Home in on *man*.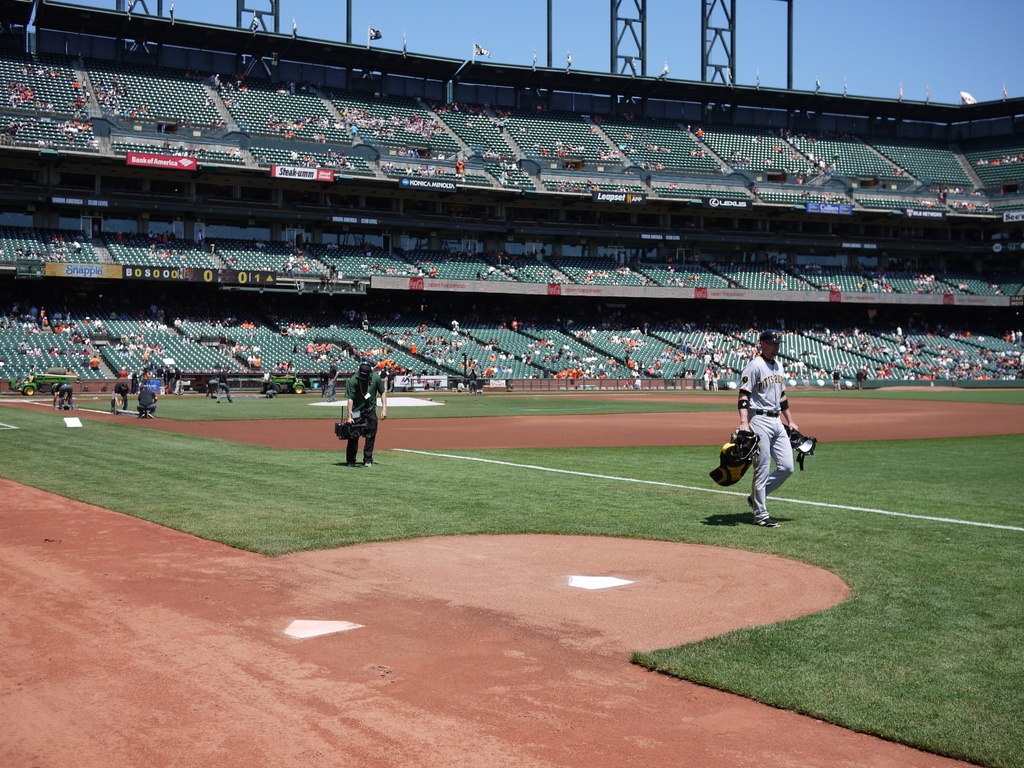
Homed in at BBox(538, 335, 549, 343).
